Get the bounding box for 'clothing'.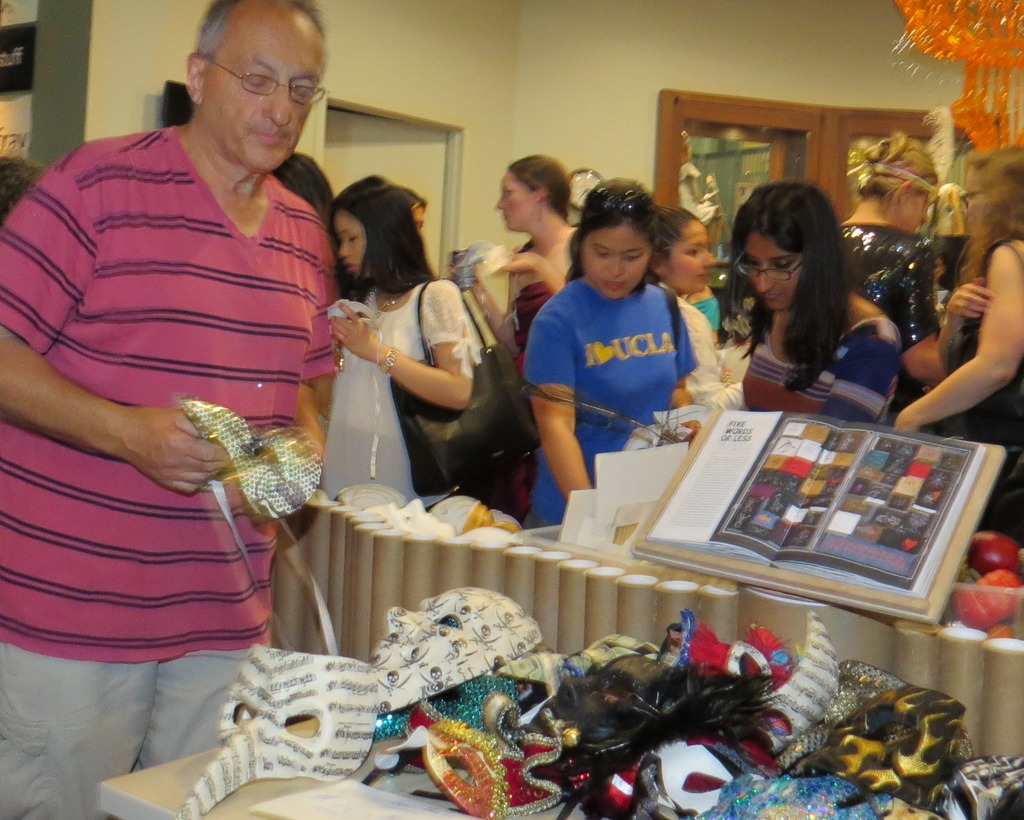
select_region(517, 280, 691, 516).
